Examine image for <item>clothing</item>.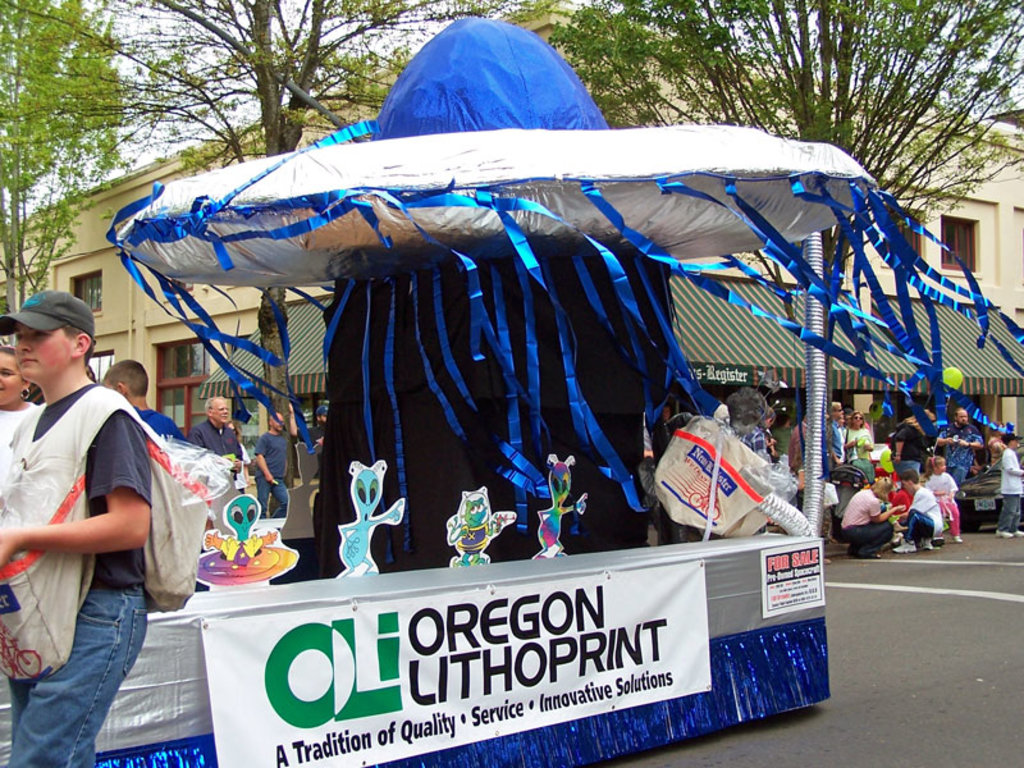
Examination result: region(1, 379, 150, 767).
